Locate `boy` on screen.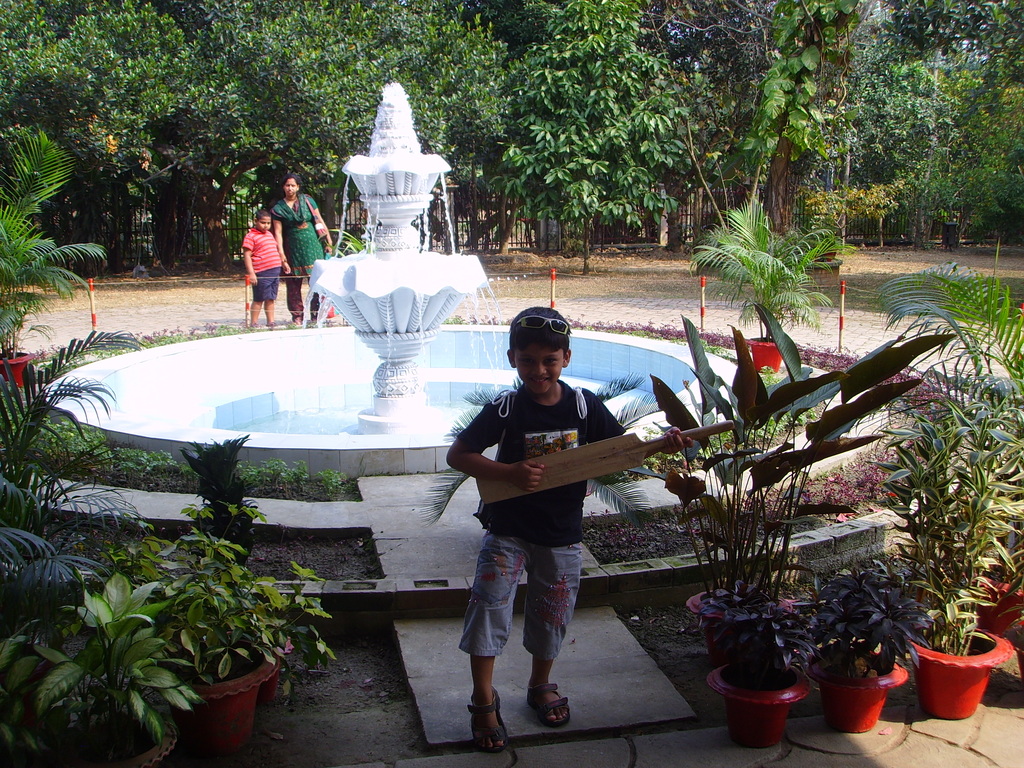
On screen at x1=241 y1=207 x2=280 y2=329.
